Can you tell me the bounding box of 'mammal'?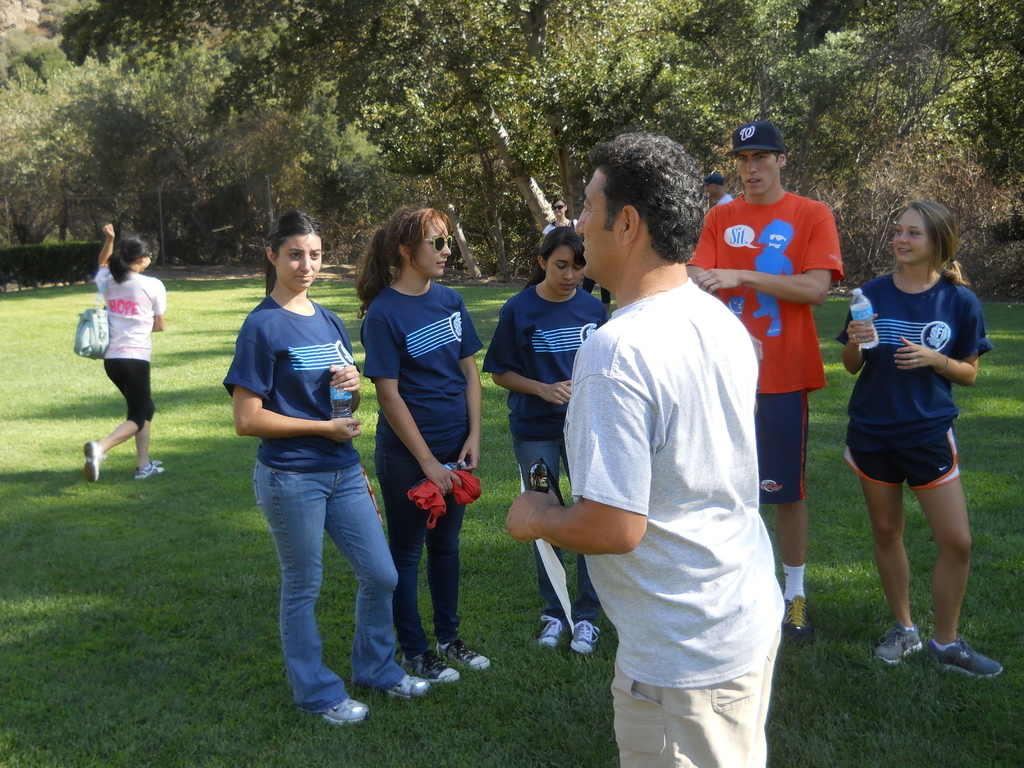
box(701, 173, 730, 208).
